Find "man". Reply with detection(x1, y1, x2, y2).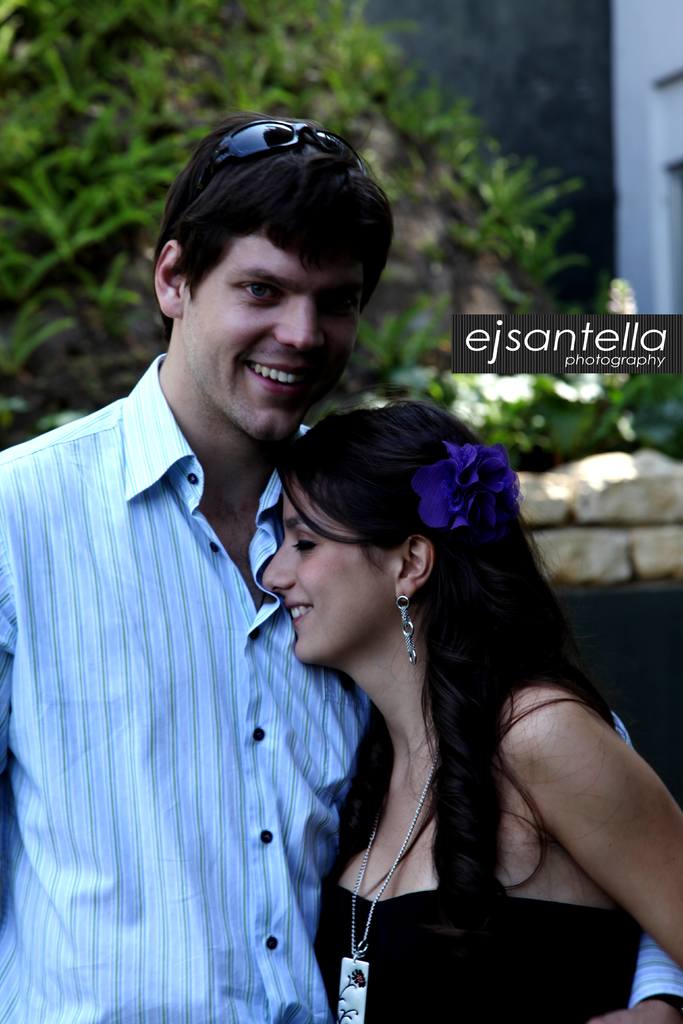
detection(29, 156, 497, 1001).
